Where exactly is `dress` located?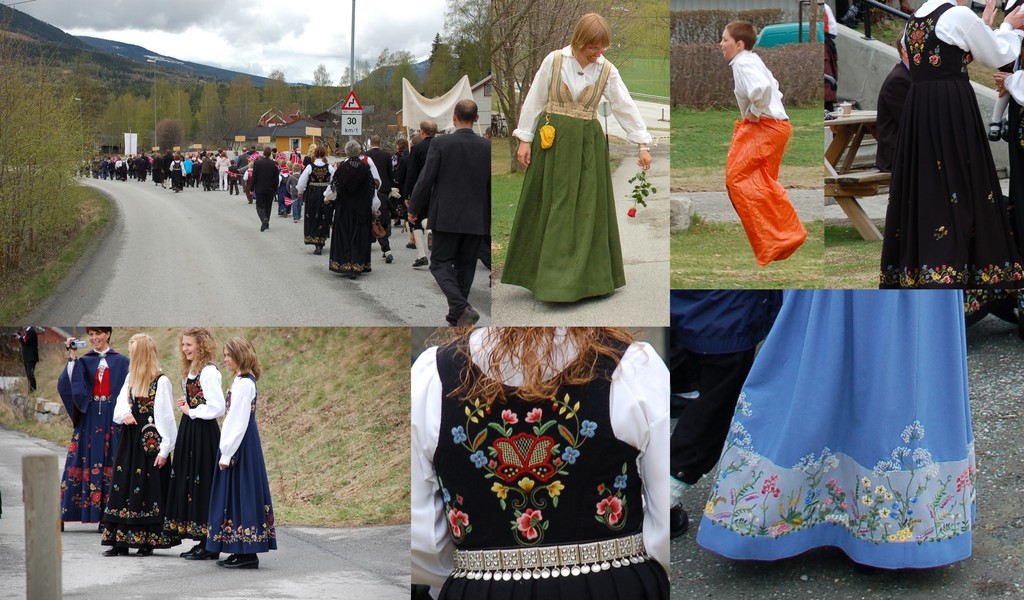
Its bounding box is box(54, 362, 101, 528).
